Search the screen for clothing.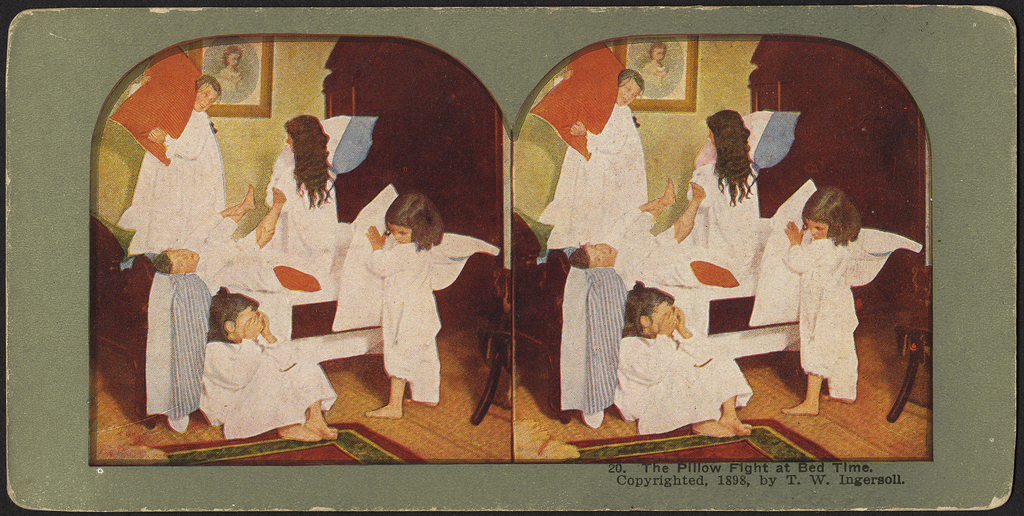
Found at bbox=[772, 185, 899, 402].
